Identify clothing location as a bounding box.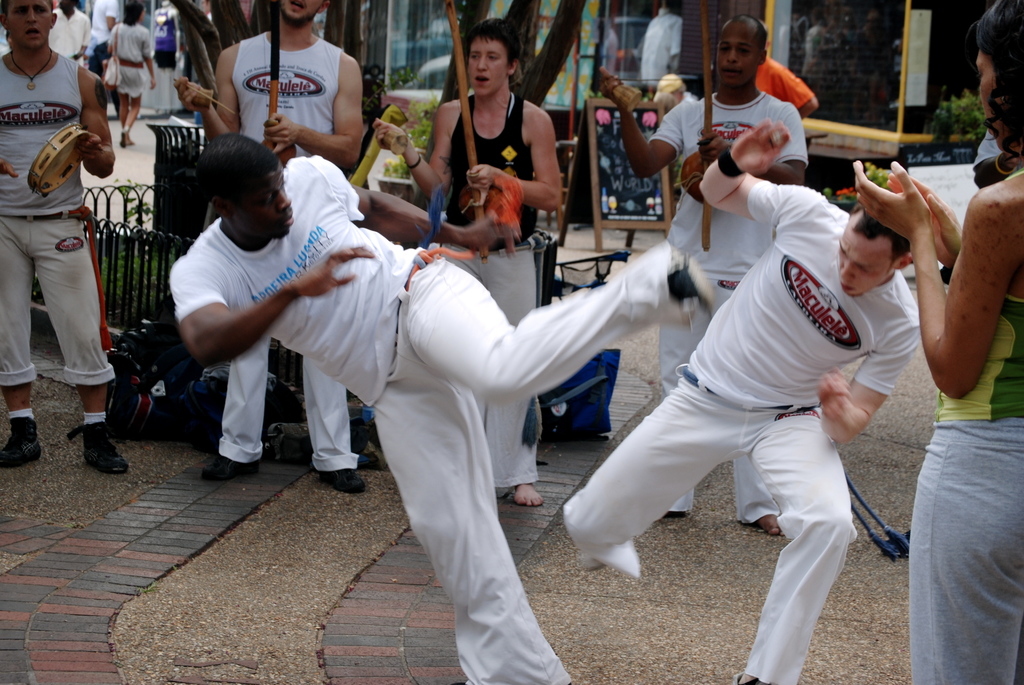
rect(897, 271, 1023, 684).
